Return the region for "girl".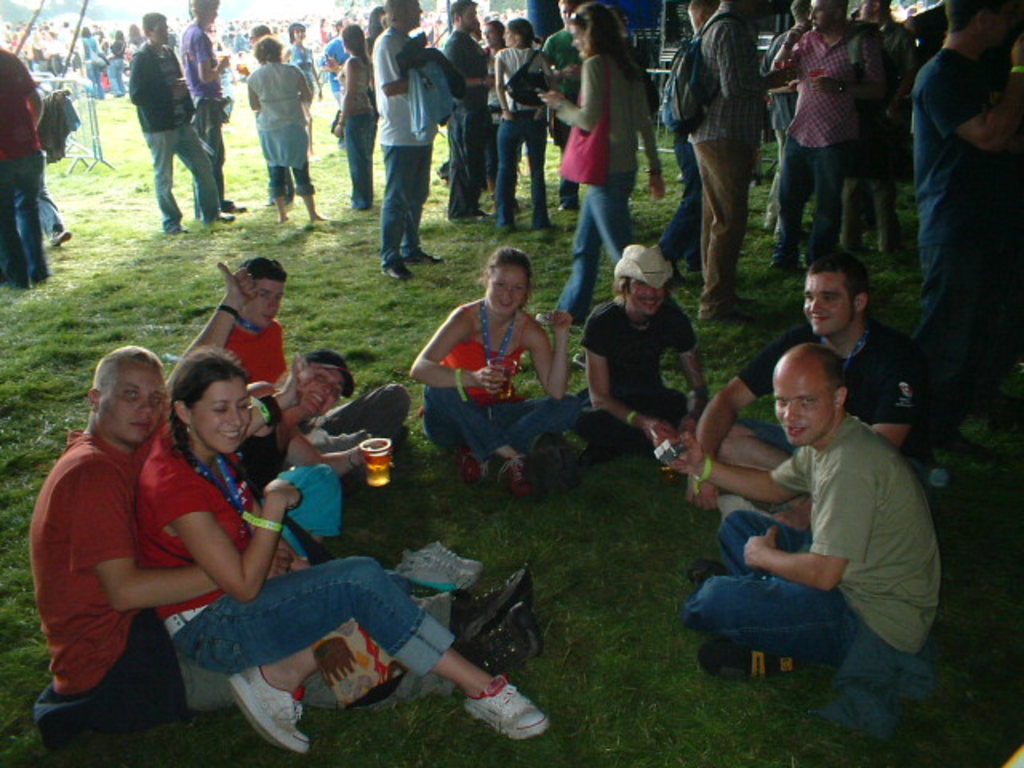
region(406, 246, 582, 498).
